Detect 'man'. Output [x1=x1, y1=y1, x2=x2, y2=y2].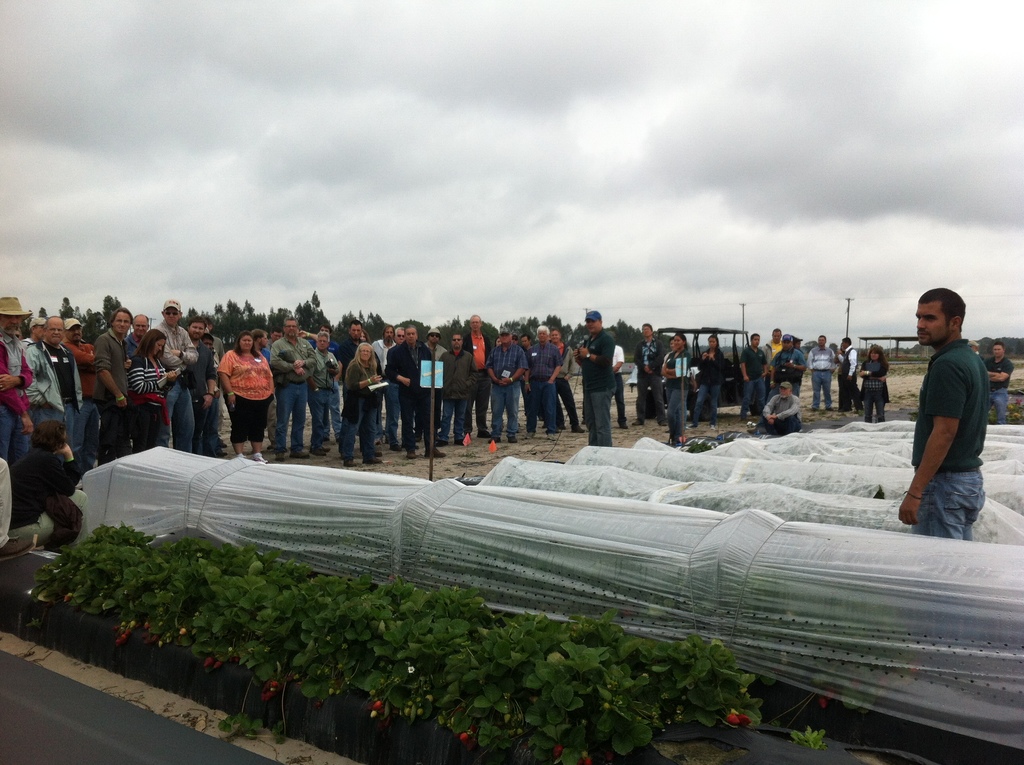
[x1=22, y1=317, x2=82, y2=449].
